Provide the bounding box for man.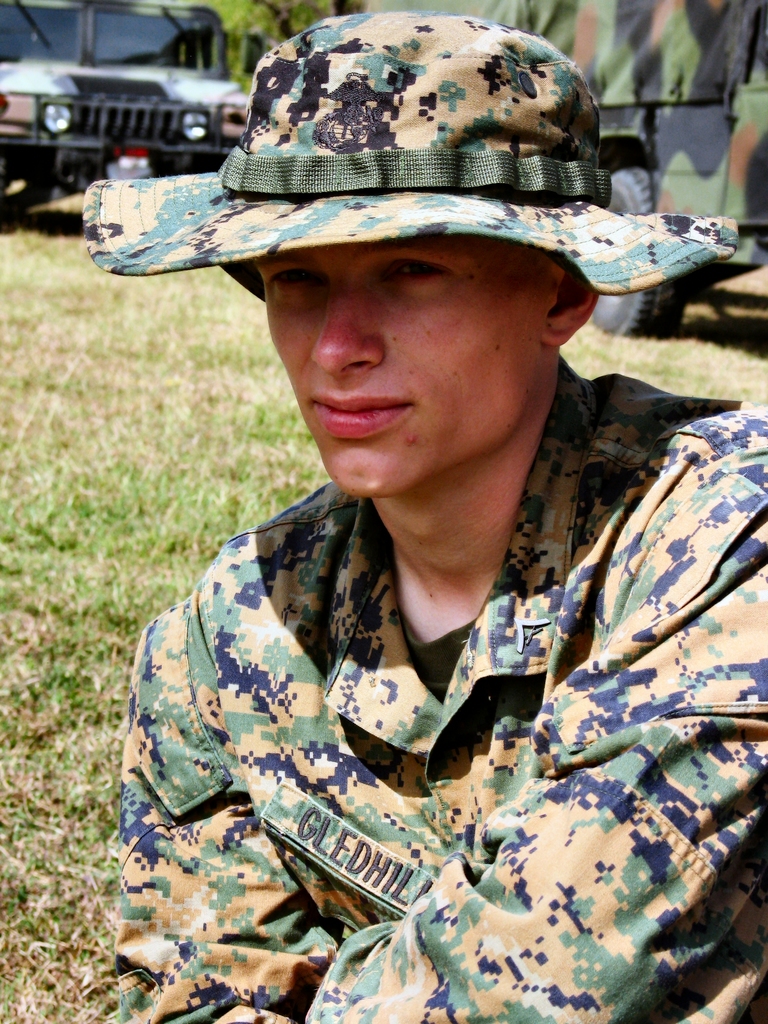
<box>80,10,767,1023</box>.
